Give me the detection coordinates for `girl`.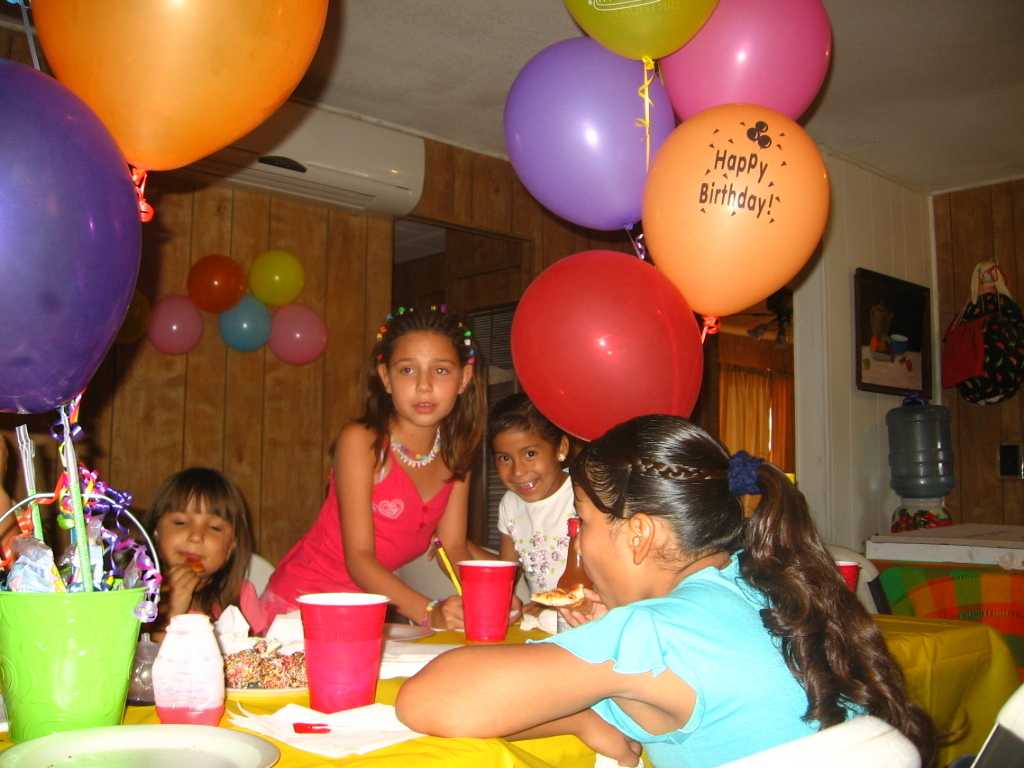
detection(396, 411, 972, 767).
